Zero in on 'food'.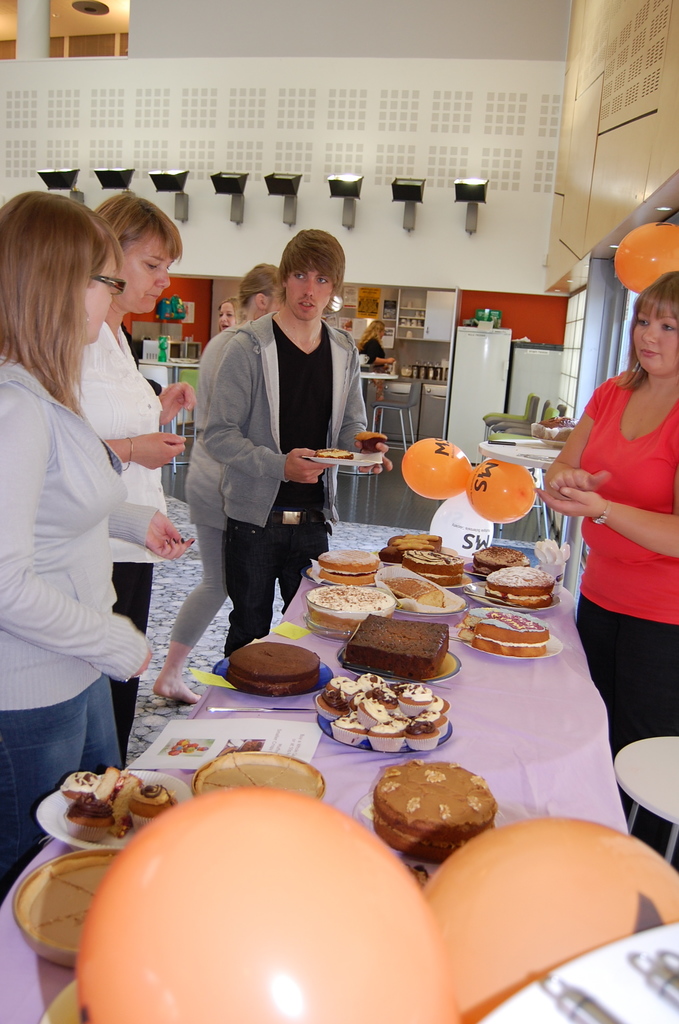
Zeroed in: box(379, 575, 446, 608).
